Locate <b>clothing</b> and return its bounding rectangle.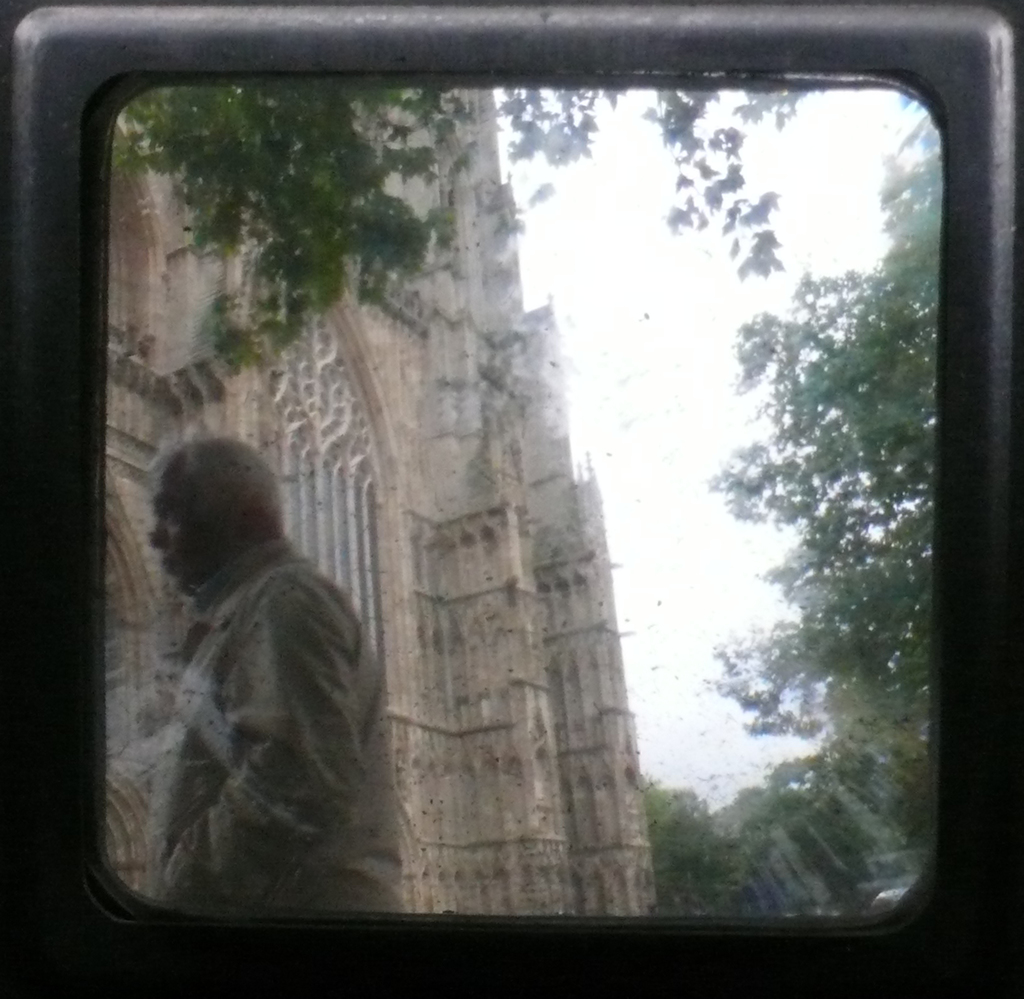
l=101, t=438, r=413, b=919.
